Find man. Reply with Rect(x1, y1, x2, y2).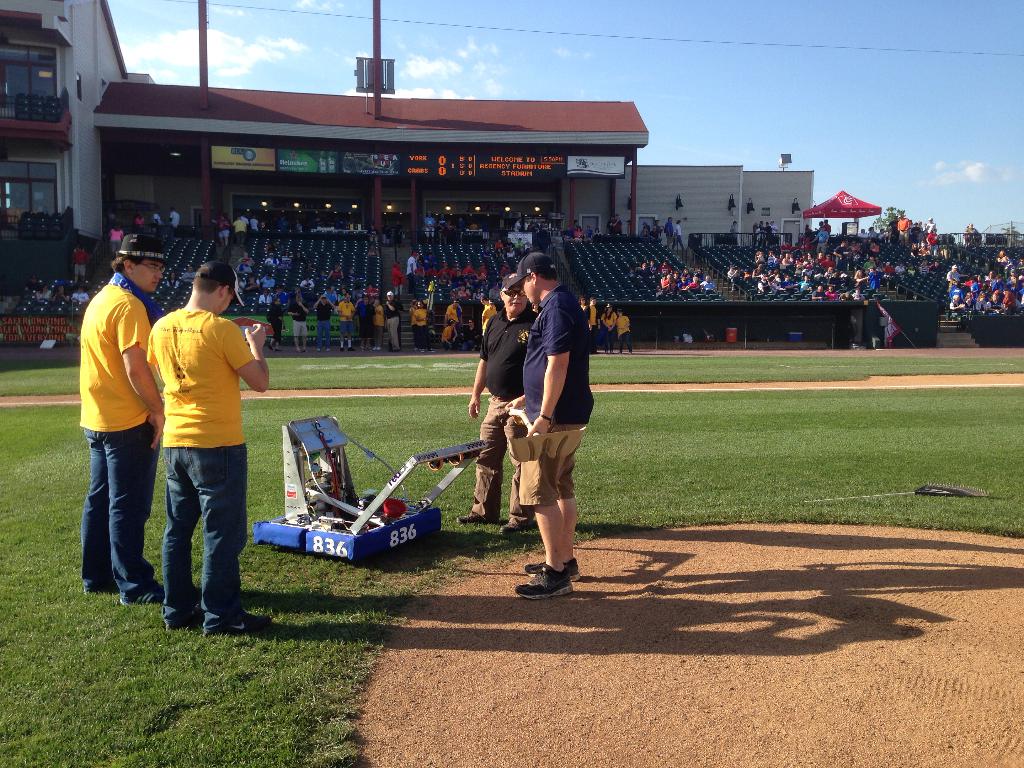
Rect(268, 295, 290, 353).
